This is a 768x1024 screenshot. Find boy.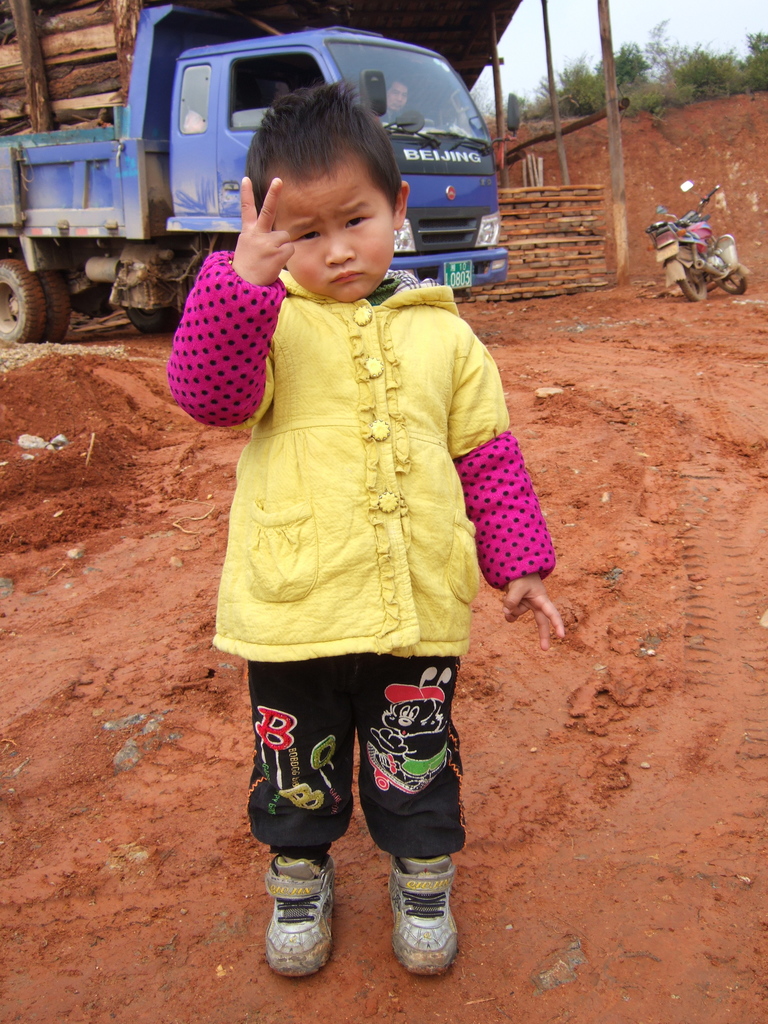
Bounding box: 161/68/561/979.
